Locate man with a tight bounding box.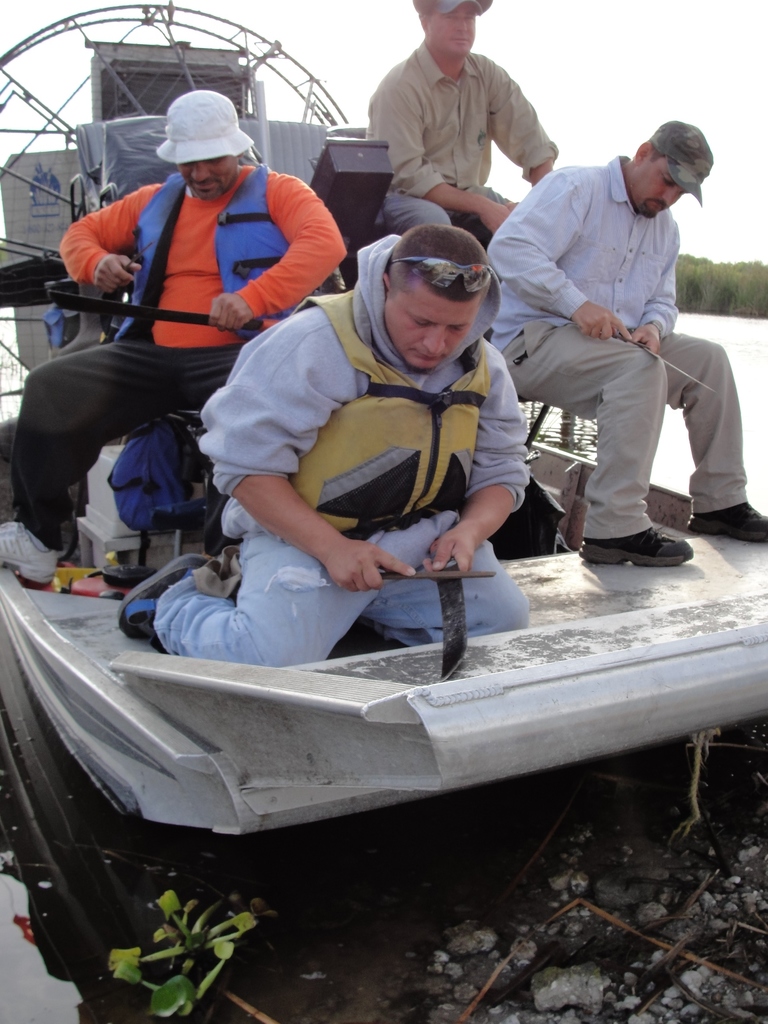
<bbox>0, 90, 348, 593</bbox>.
